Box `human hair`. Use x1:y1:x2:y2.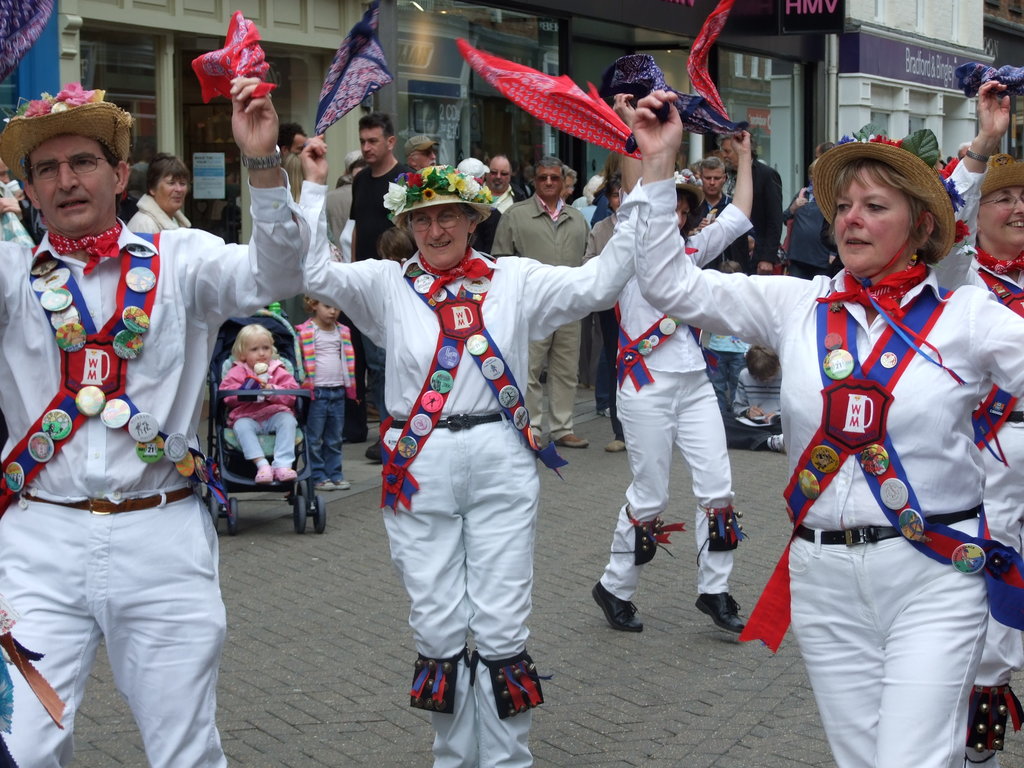
724:125:759:155.
